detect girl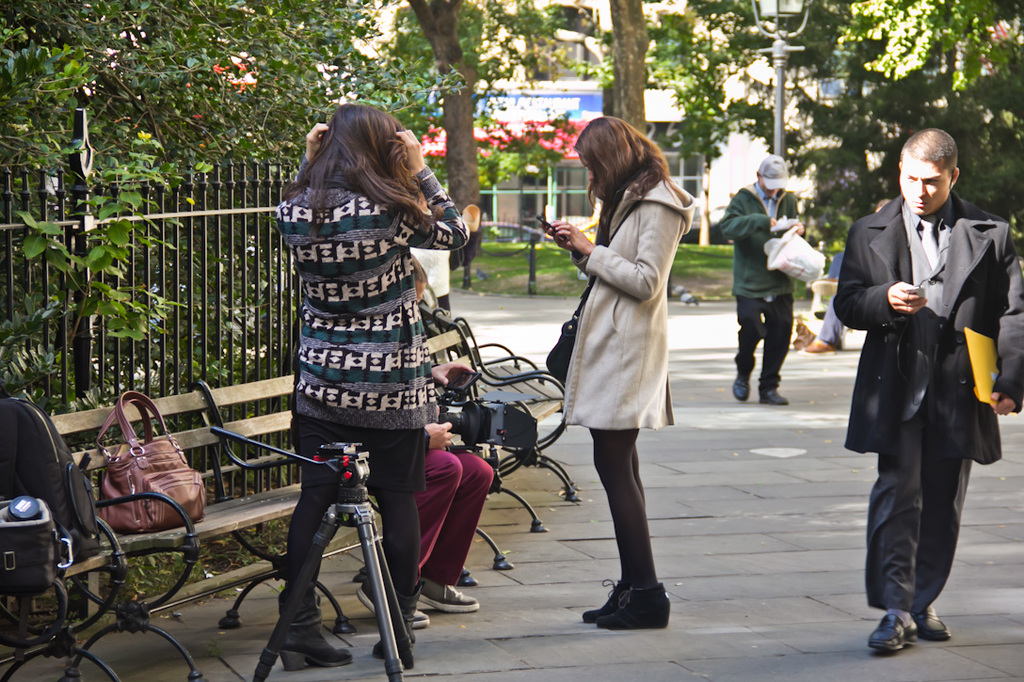
275:97:472:674
